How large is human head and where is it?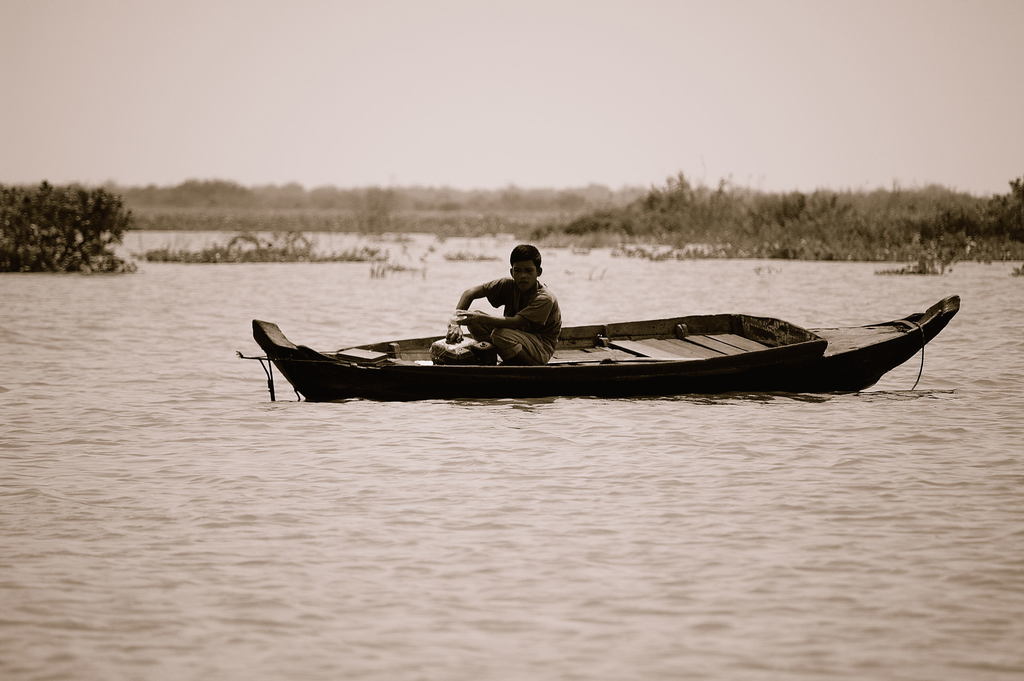
Bounding box: 510 243 539 290.
